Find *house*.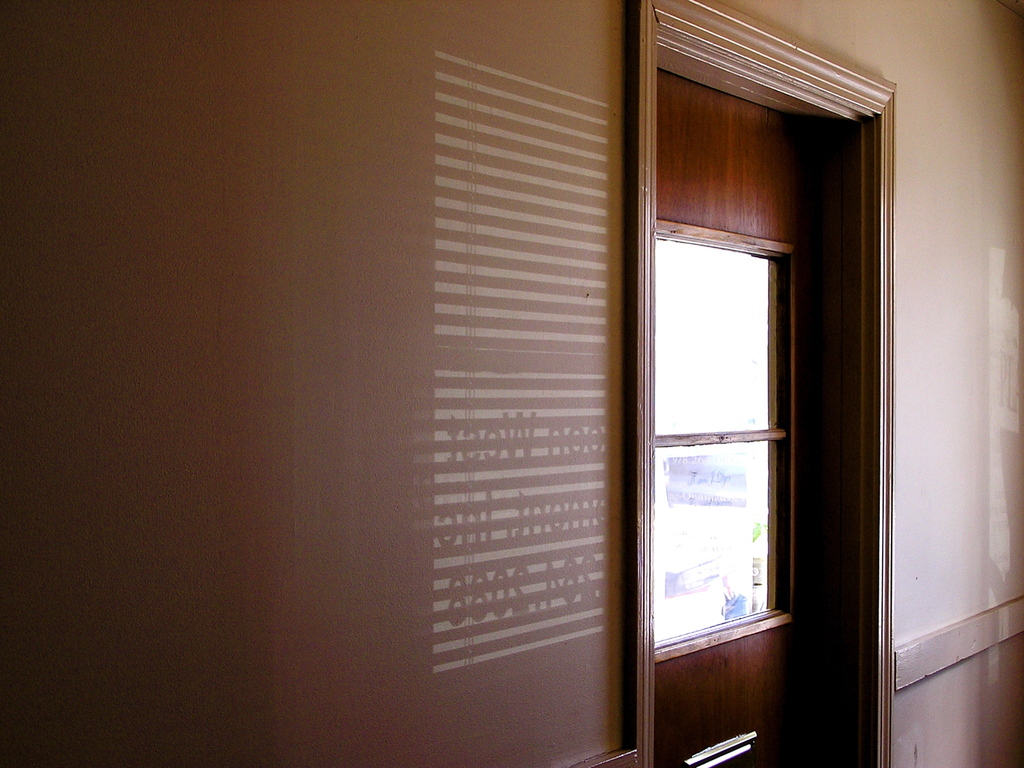
(x1=62, y1=0, x2=1023, y2=767).
